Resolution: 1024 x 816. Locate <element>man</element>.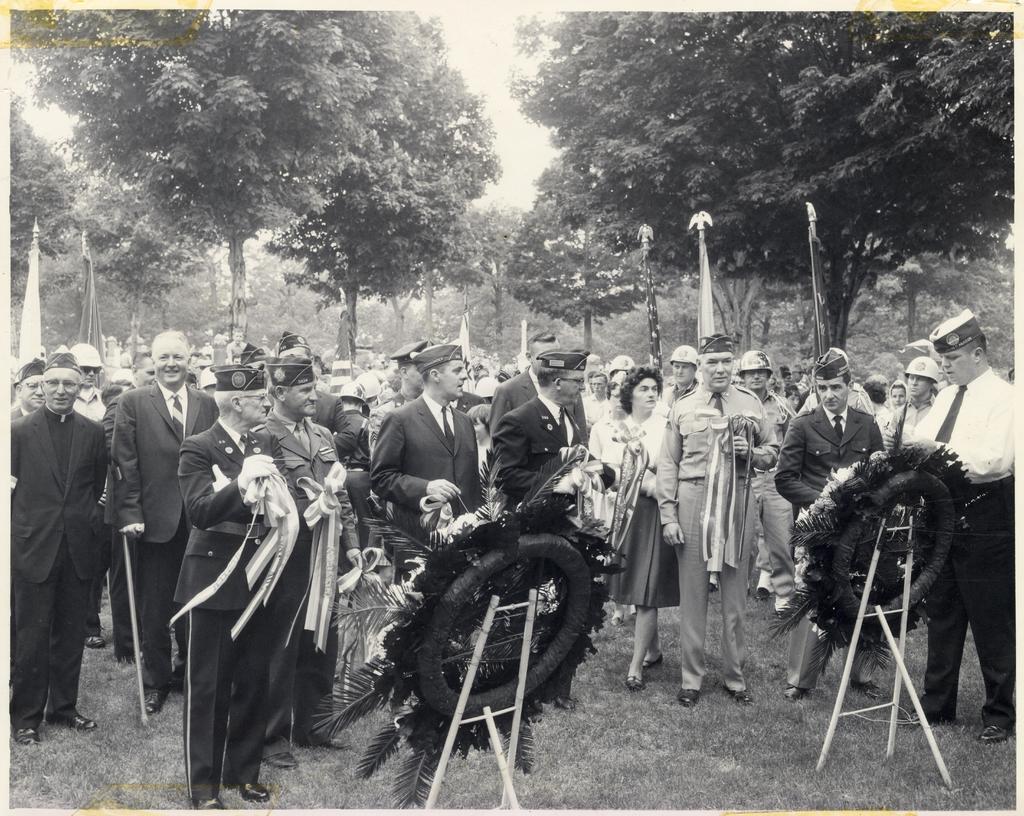
x1=365 y1=338 x2=425 y2=462.
